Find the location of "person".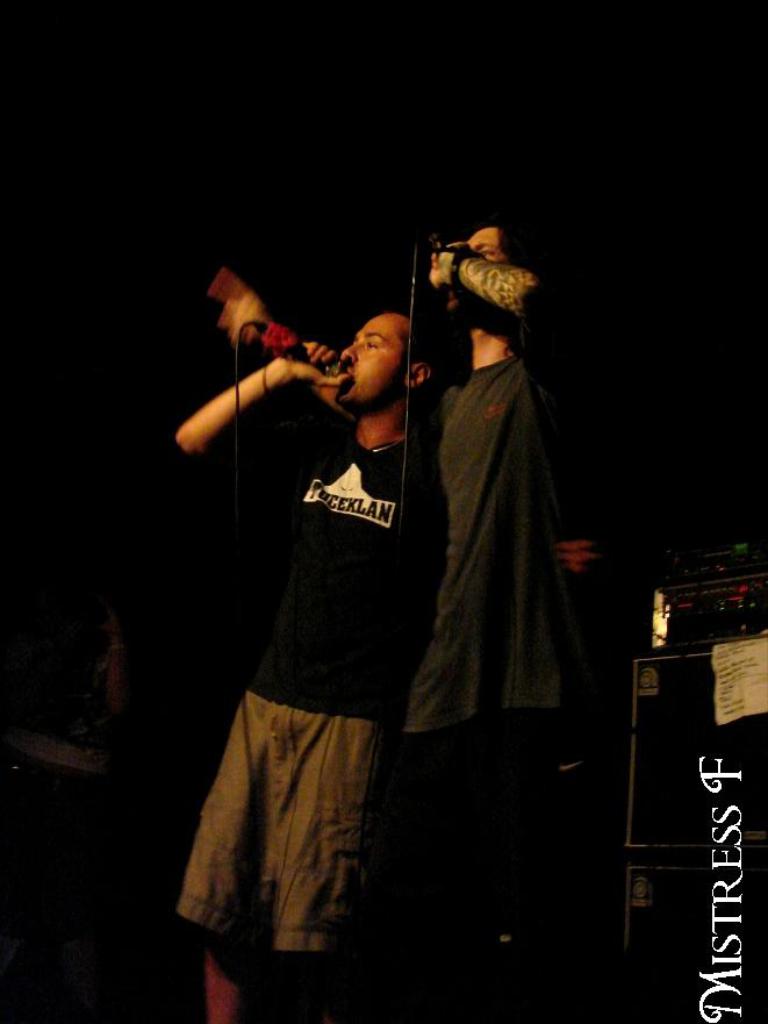
Location: bbox=[174, 305, 433, 1023].
